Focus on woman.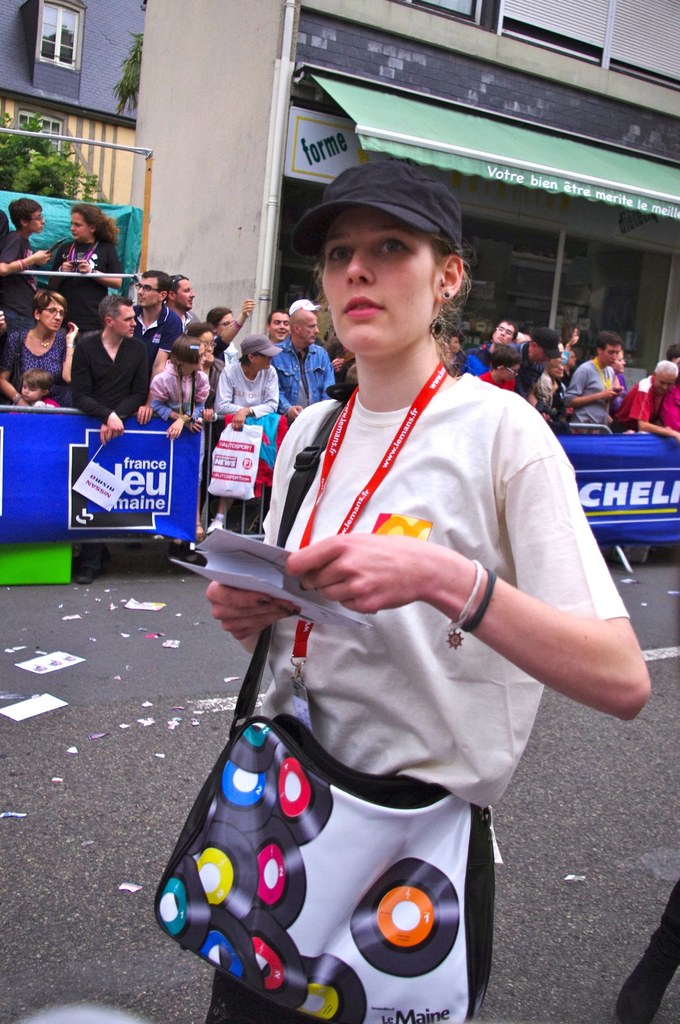
Focused at 203 300 254 390.
